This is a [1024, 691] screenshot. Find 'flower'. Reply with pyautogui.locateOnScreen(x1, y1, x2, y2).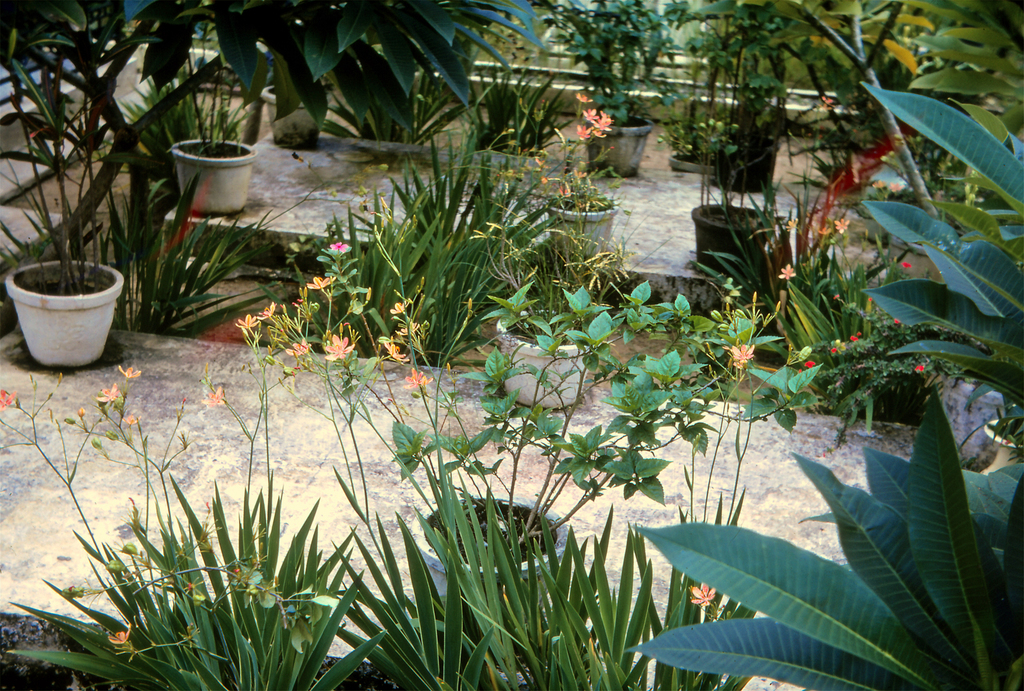
pyautogui.locateOnScreen(777, 260, 793, 280).
